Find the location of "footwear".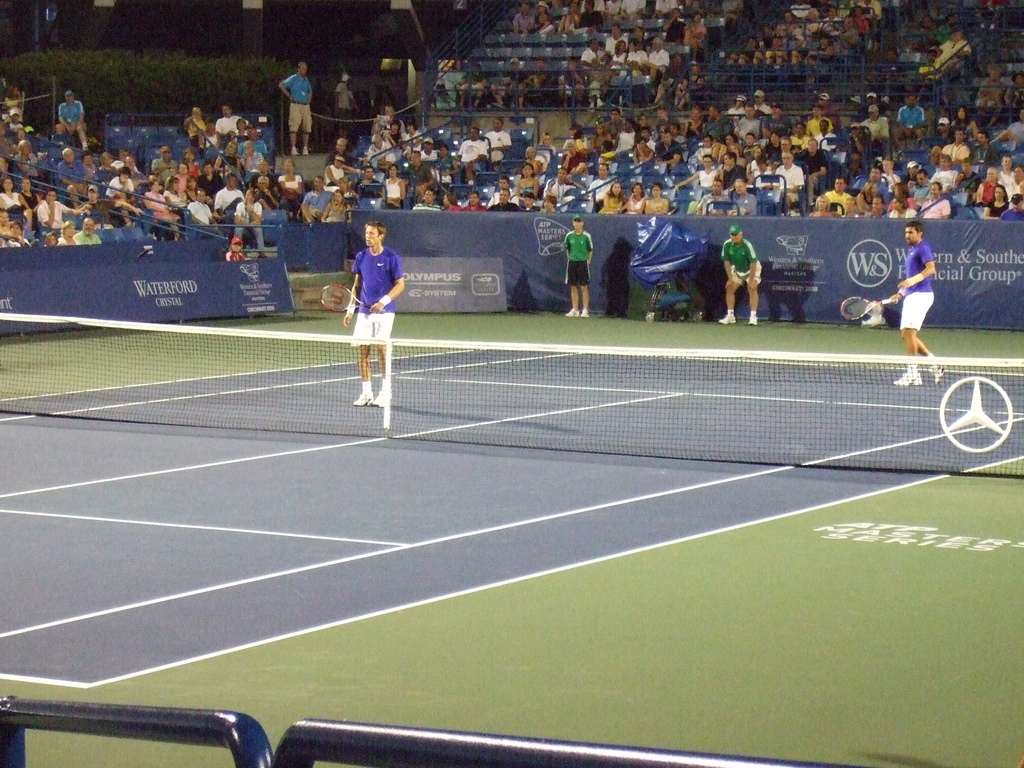
Location: region(893, 372, 922, 385).
